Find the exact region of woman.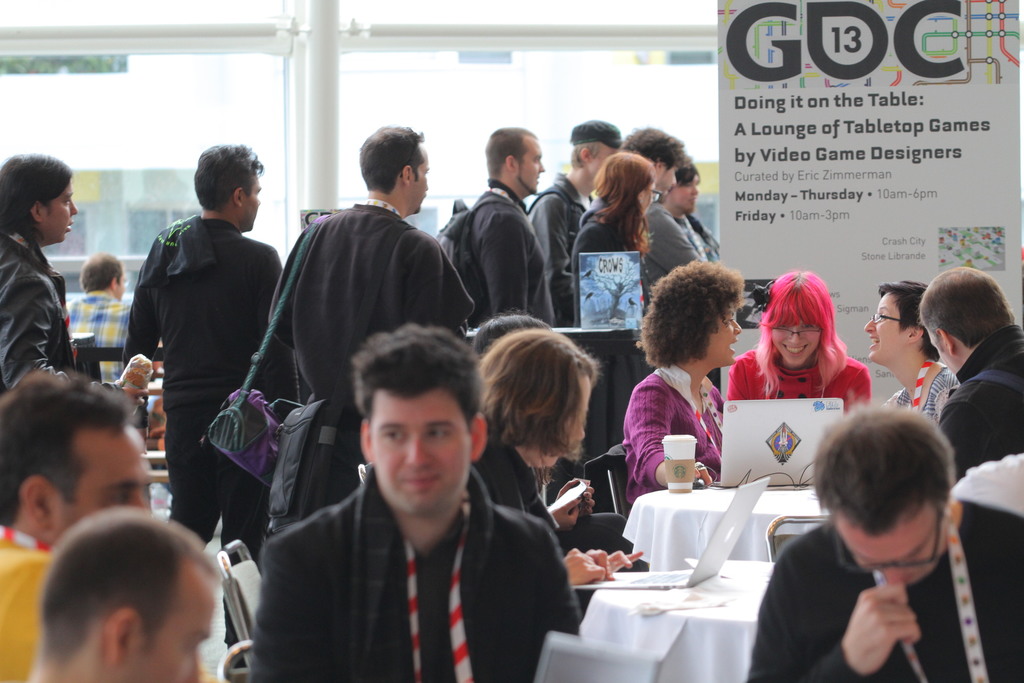
Exact region: rect(727, 278, 871, 411).
